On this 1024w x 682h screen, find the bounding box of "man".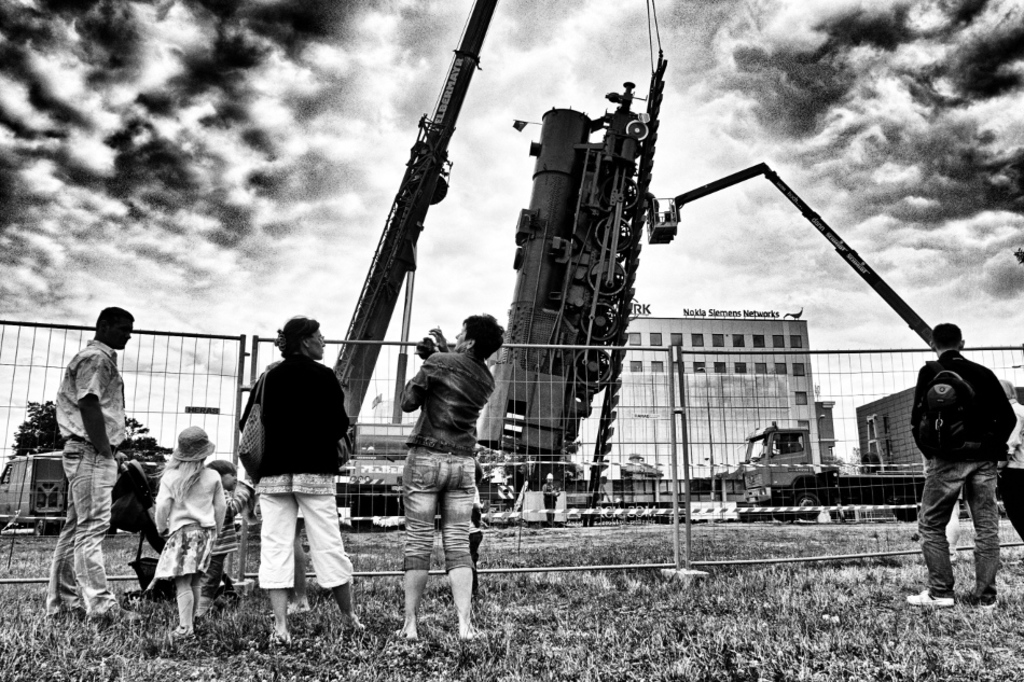
Bounding box: left=55, top=308, right=137, bottom=631.
